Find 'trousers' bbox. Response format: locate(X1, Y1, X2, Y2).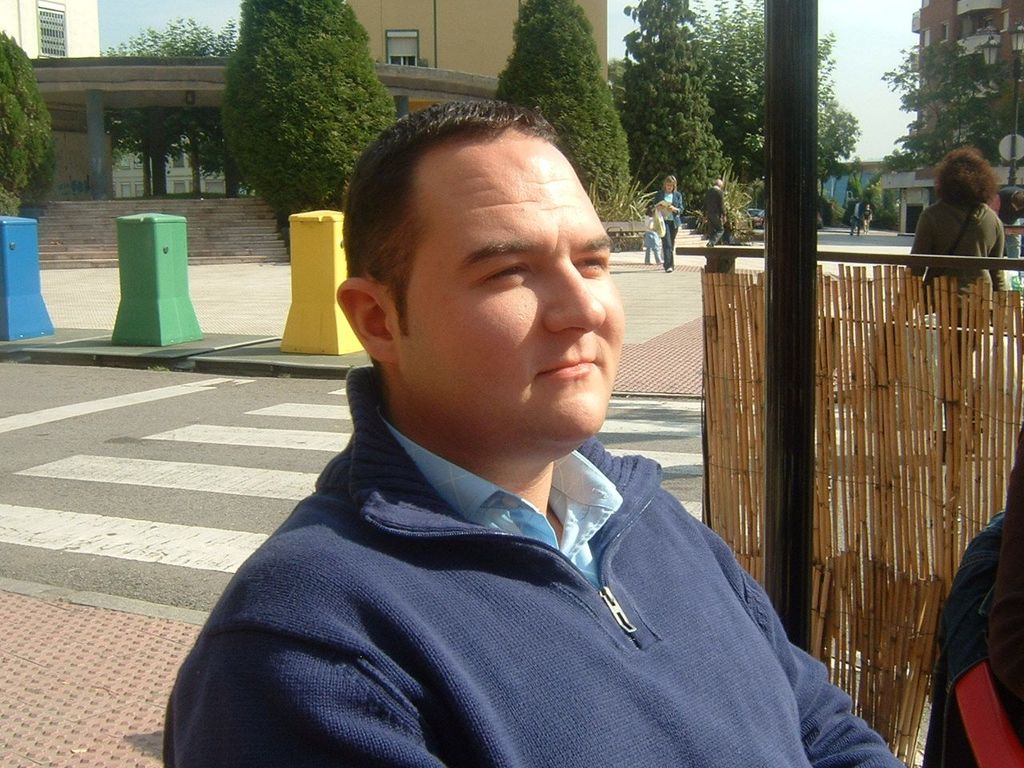
locate(658, 220, 679, 266).
